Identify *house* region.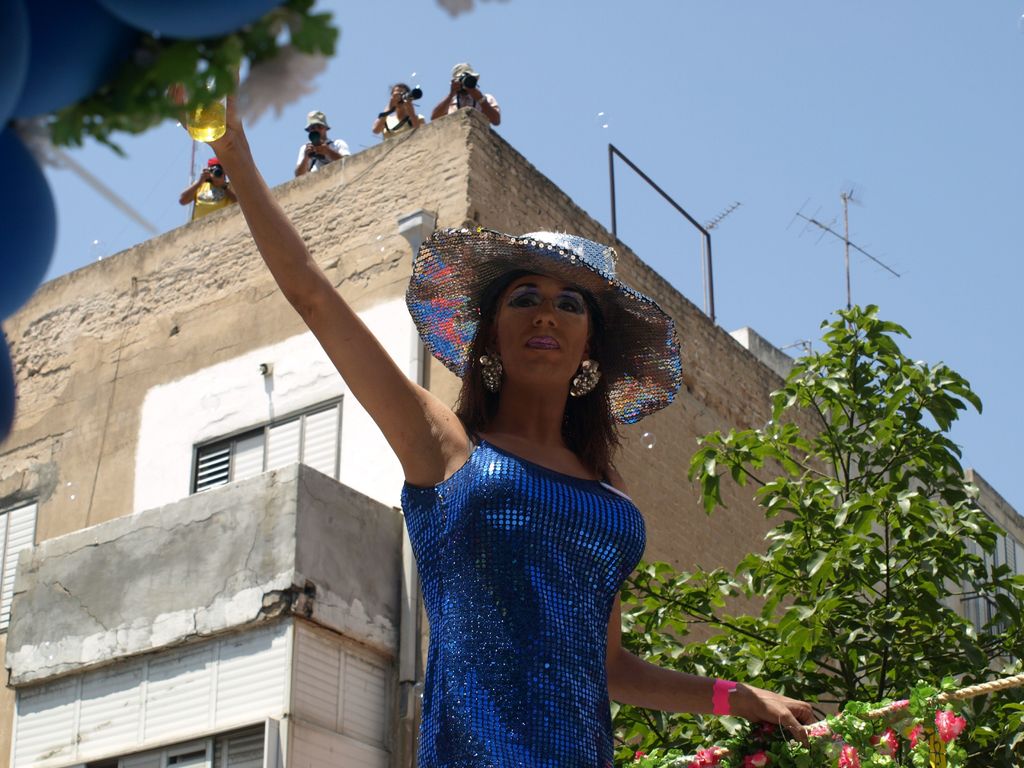
Region: box=[401, 105, 918, 767].
